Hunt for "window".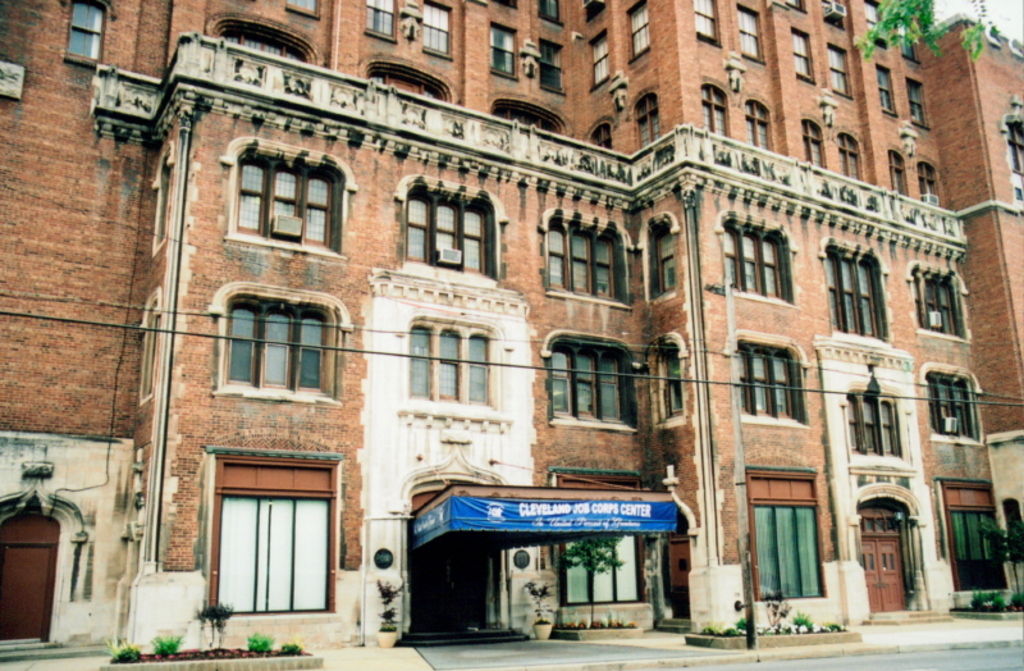
Hunted down at (721, 222, 794, 301).
